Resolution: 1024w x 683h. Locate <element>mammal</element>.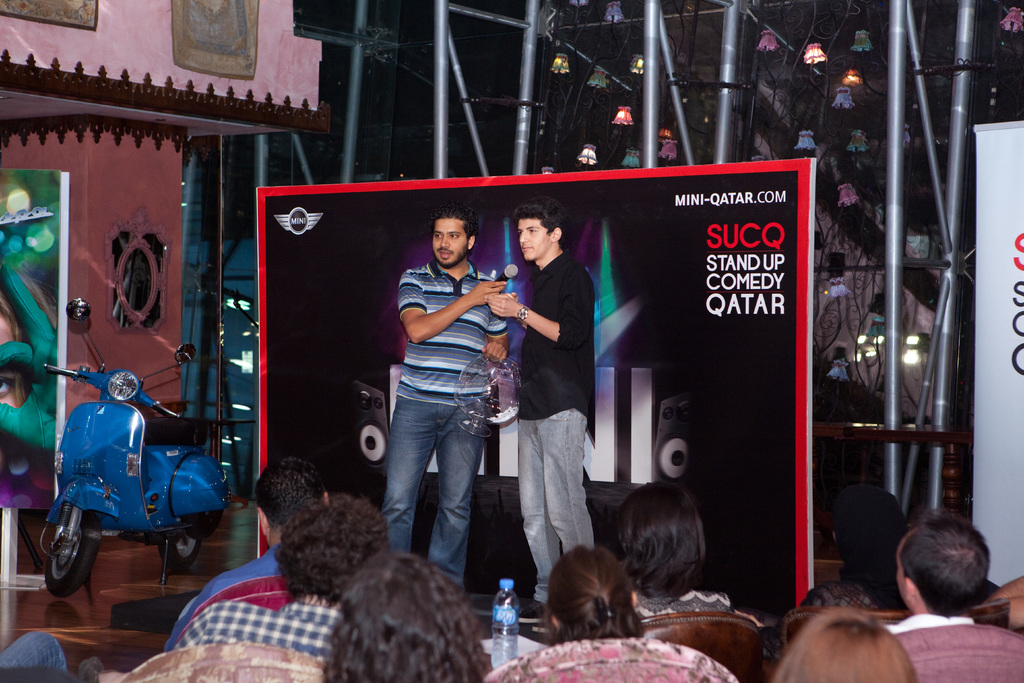
pyautogui.locateOnScreen(163, 456, 328, 652).
